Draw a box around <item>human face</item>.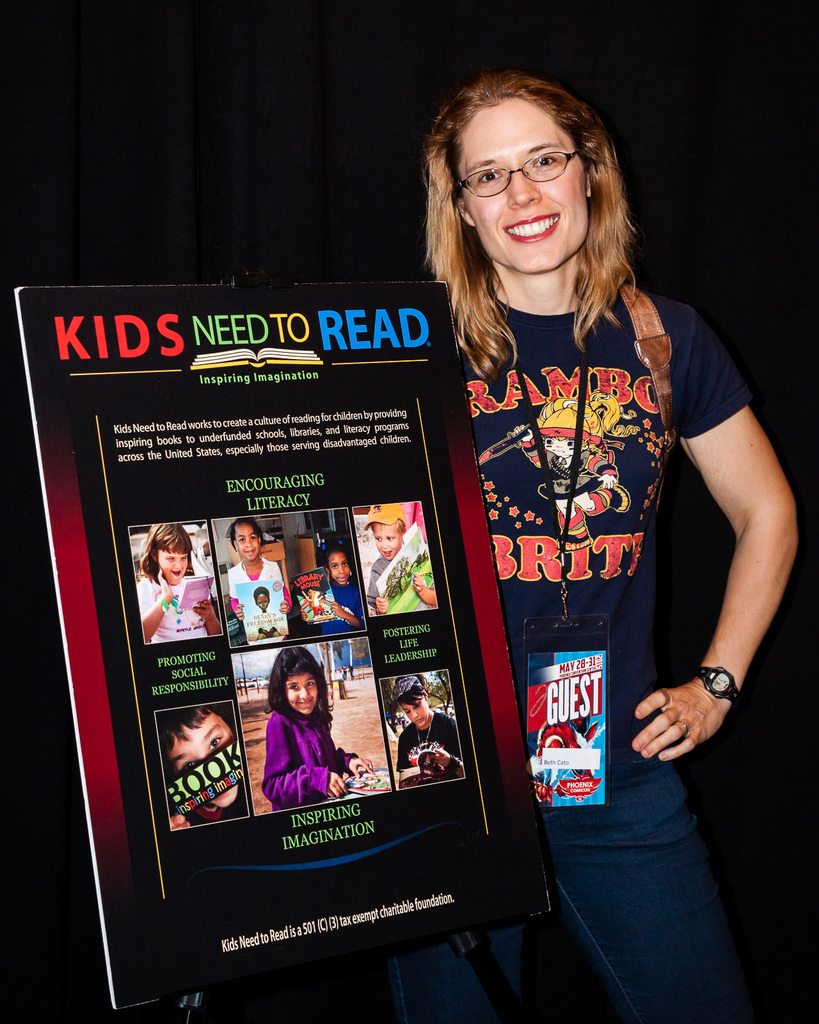
detection(325, 548, 344, 588).
